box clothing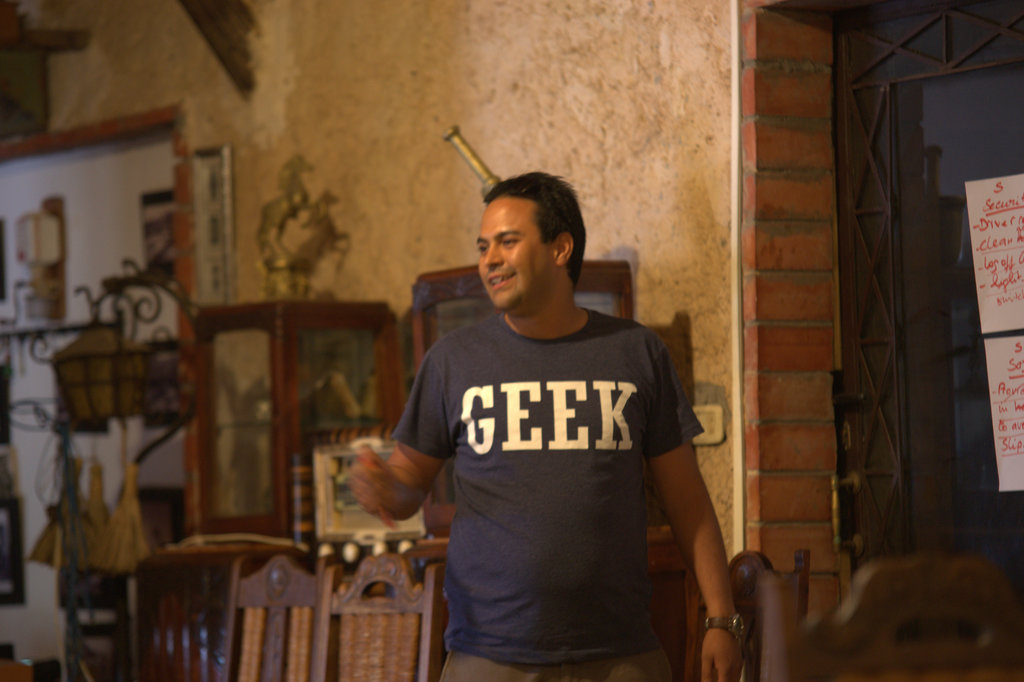
394,275,706,657
